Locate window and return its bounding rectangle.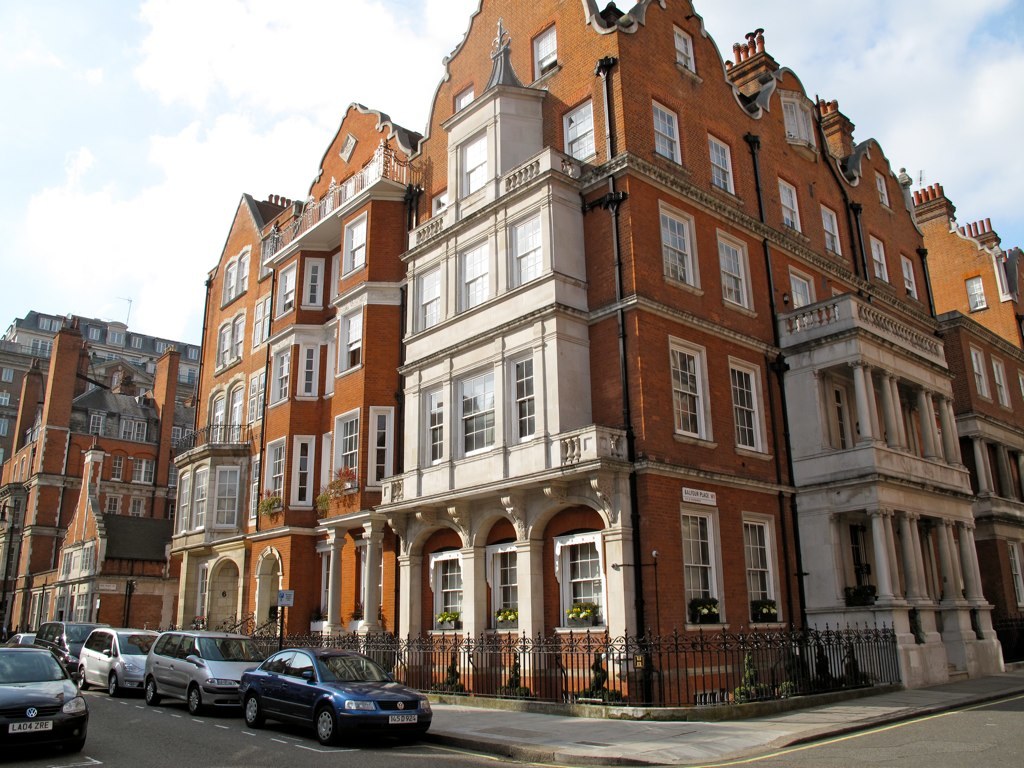
[992,358,1013,405].
